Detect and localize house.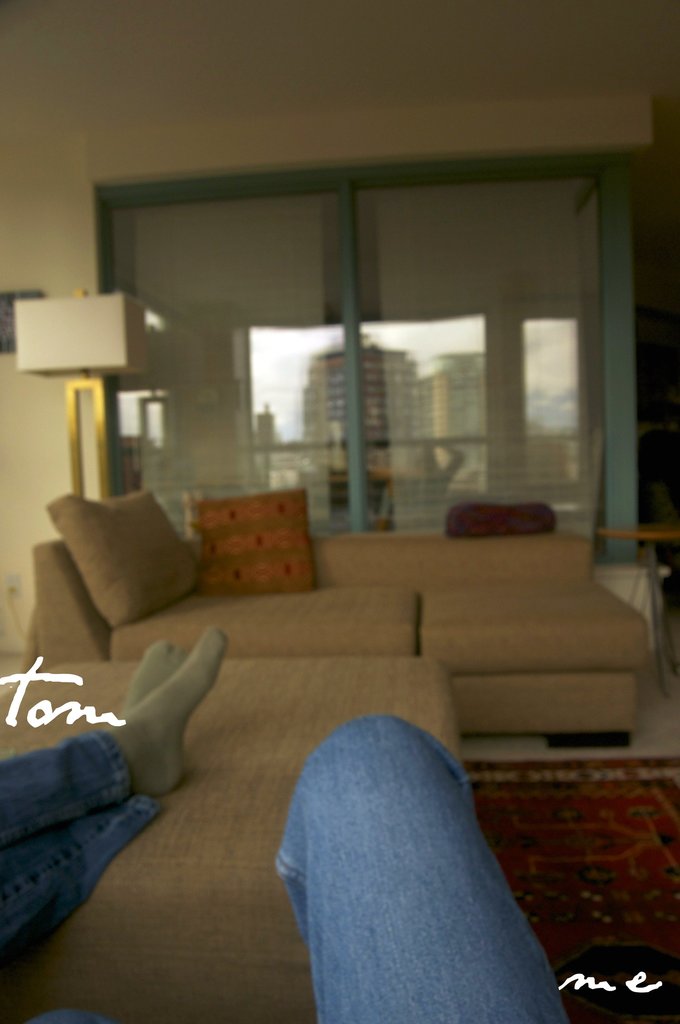
Localized at <bbox>405, 342, 503, 496</bbox>.
